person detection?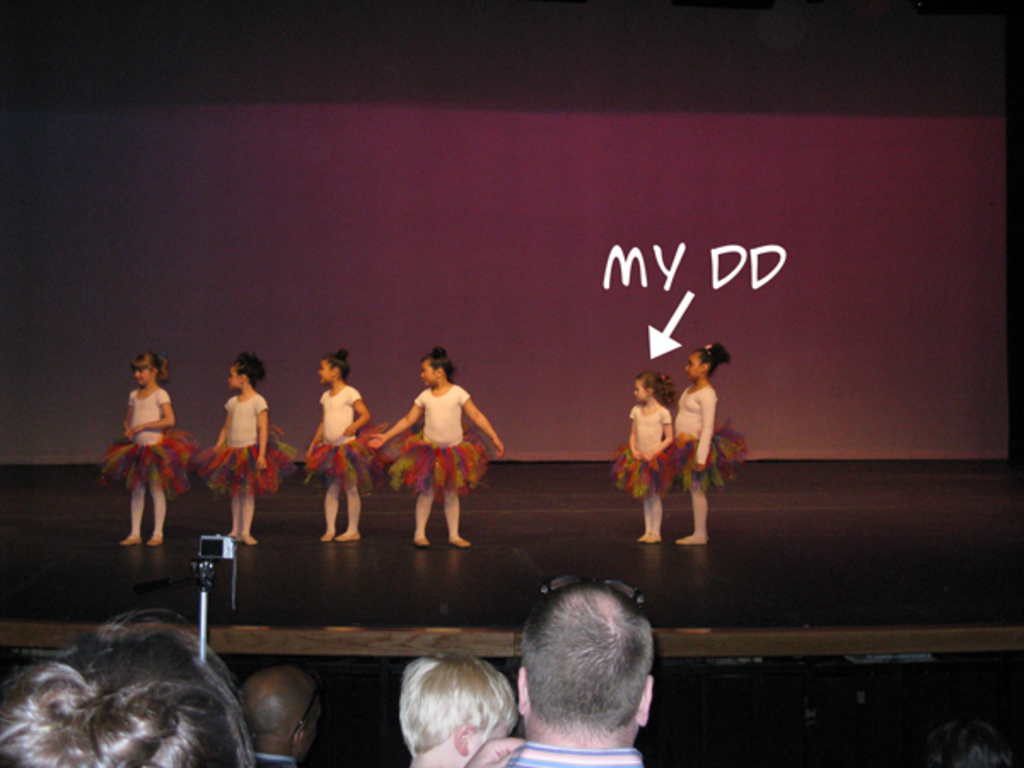
x1=0, y1=606, x2=253, y2=766
